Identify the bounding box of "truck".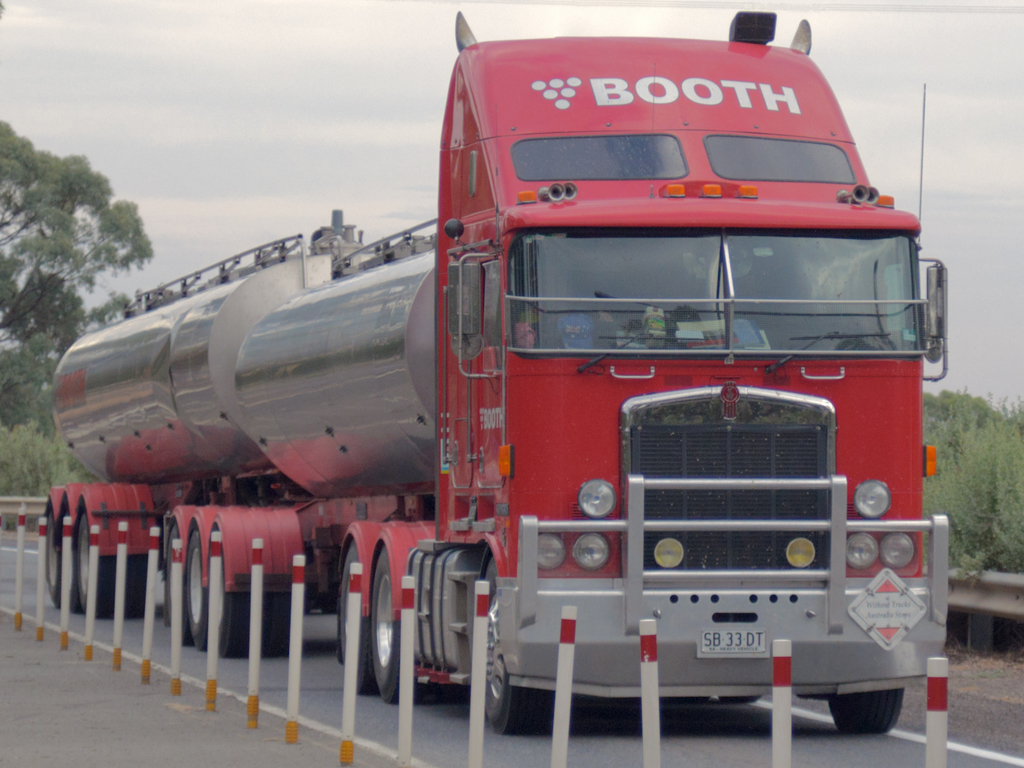
locate(68, 15, 966, 751).
